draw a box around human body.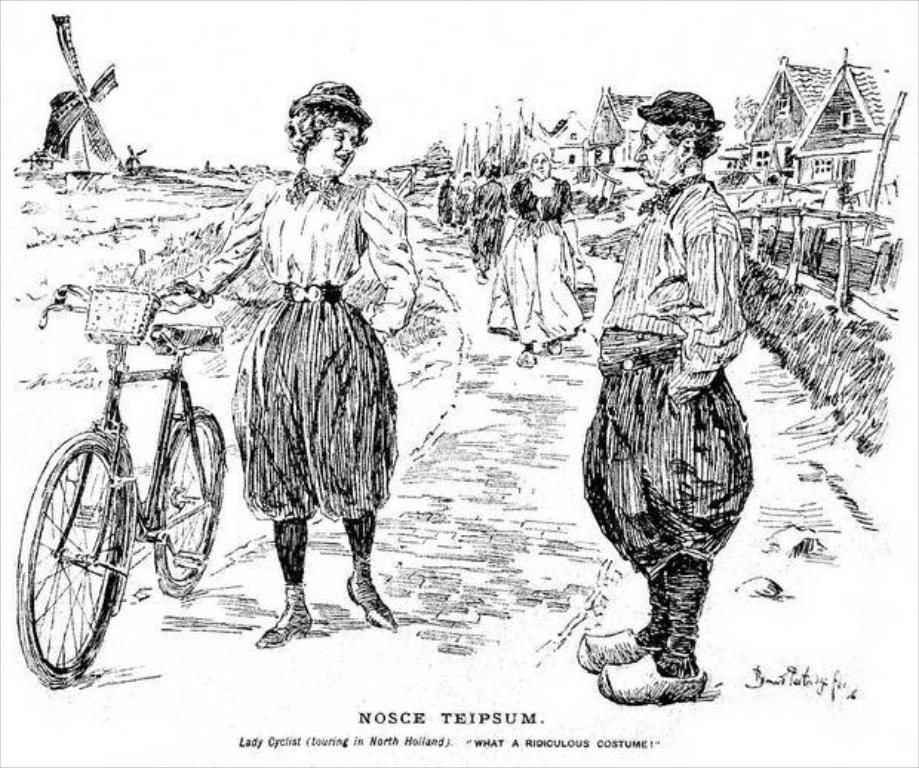
crop(156, 173, 421, 648).
